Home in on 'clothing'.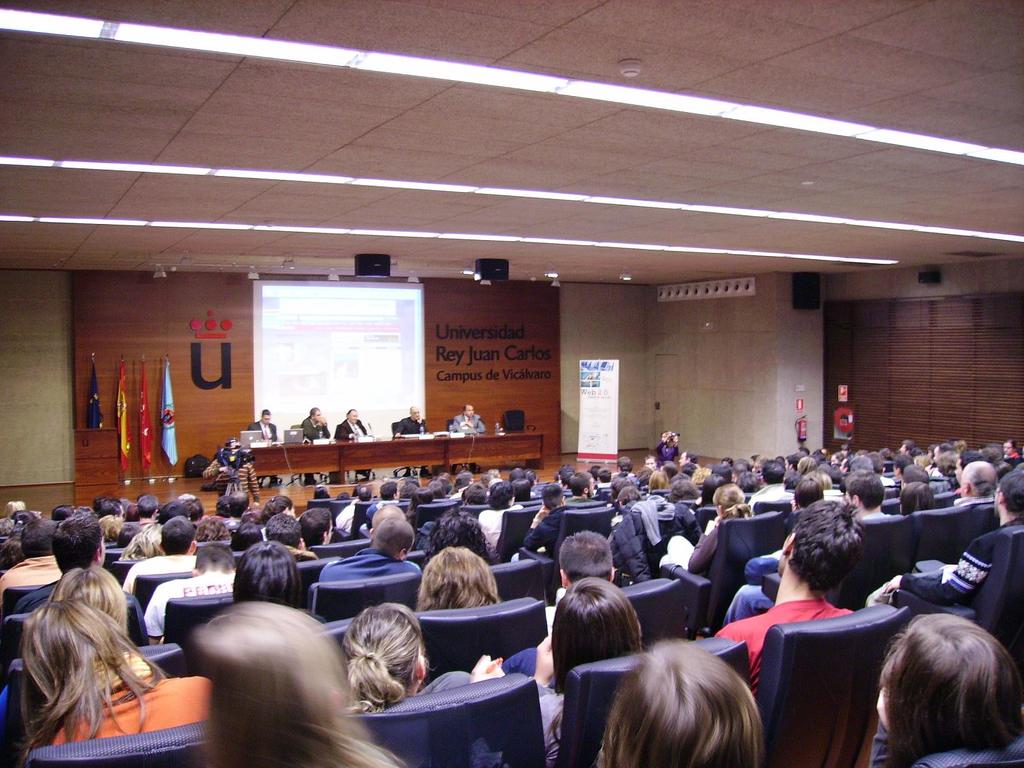
Homed in at bbox=[500, 648, 566, 767].
